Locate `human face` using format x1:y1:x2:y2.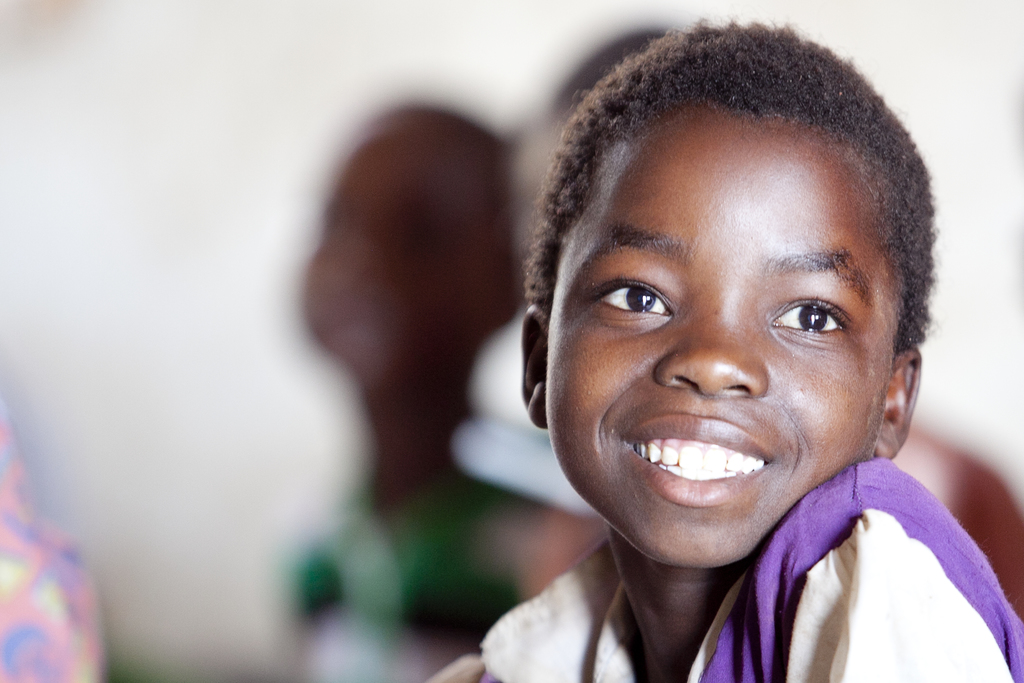
544:99:906:570.
